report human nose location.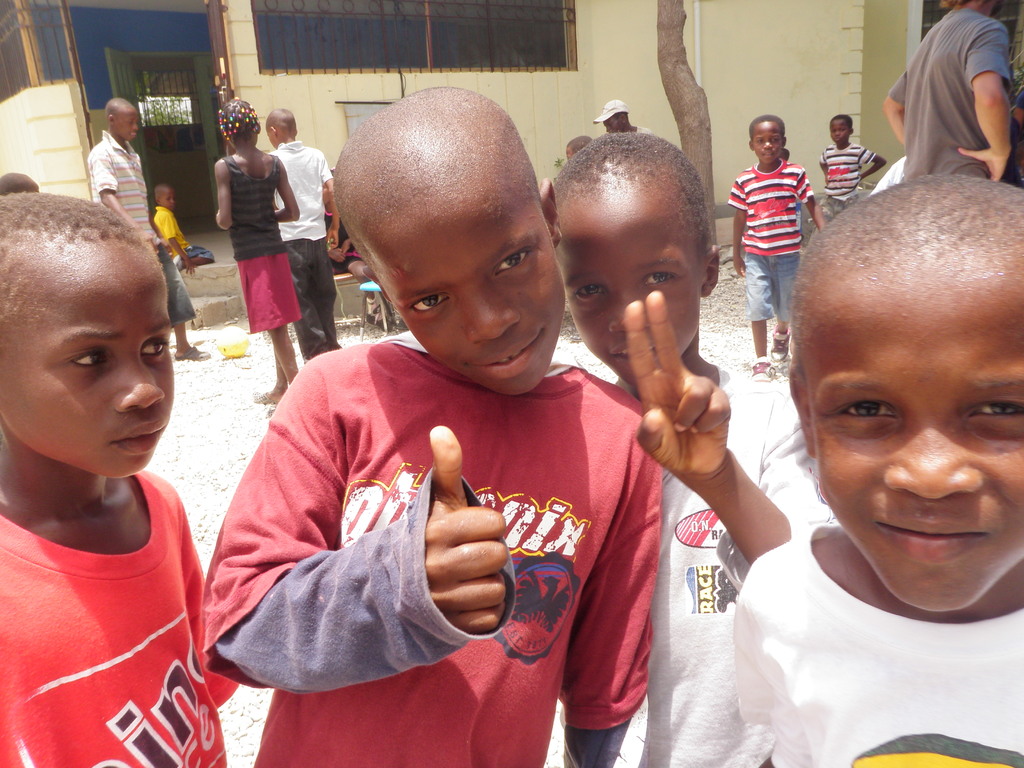
Report: Rect(131, 122, 140, 132).
